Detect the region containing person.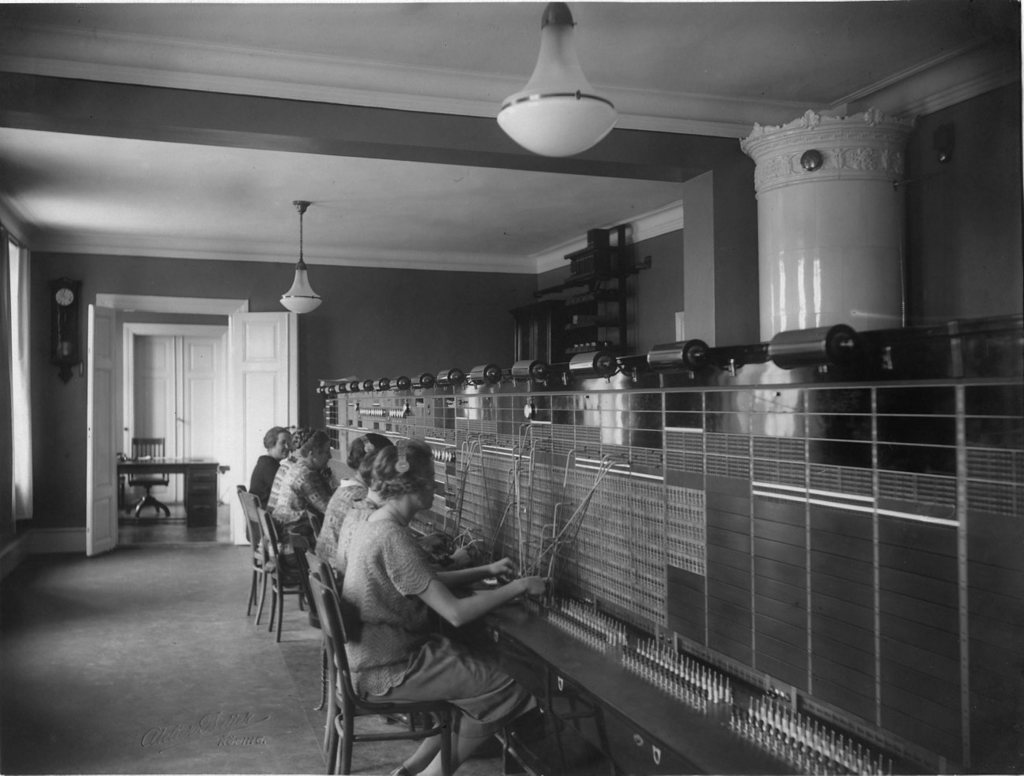
[265, 426, 313, 514].
